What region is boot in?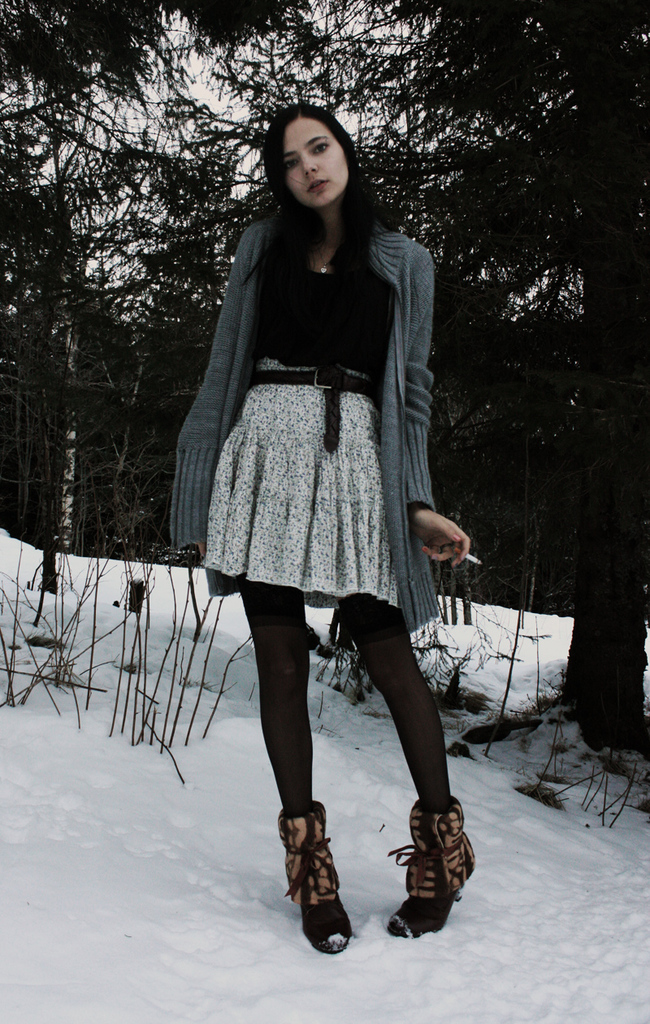
[left=393, top=810, right=469, bottom=935].
